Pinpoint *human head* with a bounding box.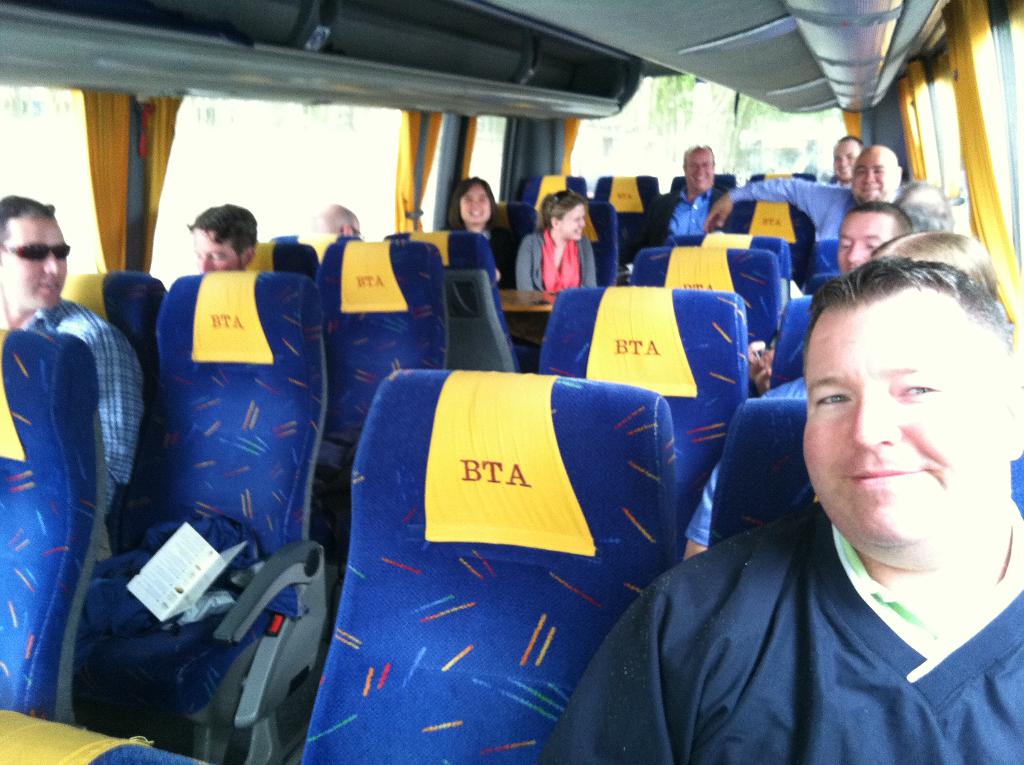
rect(831, 134, 865, 186).
